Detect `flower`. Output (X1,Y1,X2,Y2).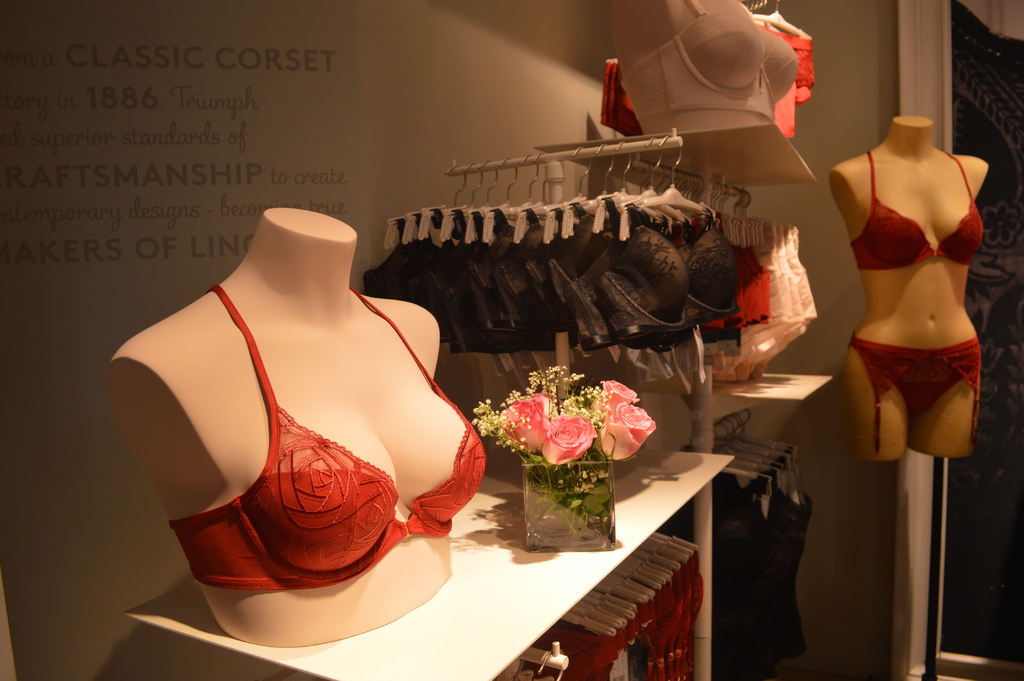
(544,409,600,464).
